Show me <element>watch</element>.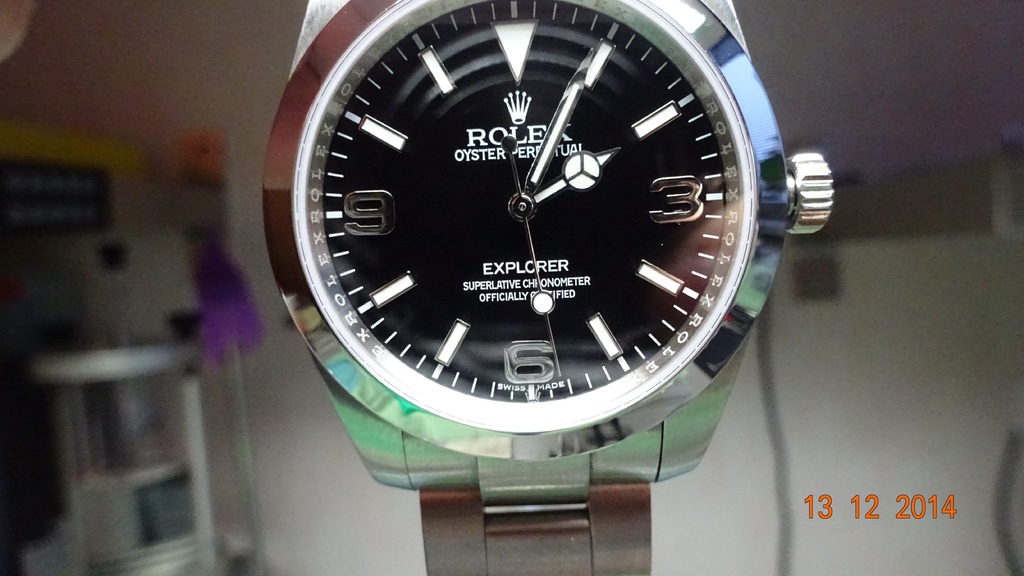
<element>watch</element> is here: box(260, 0, 840, 575).
